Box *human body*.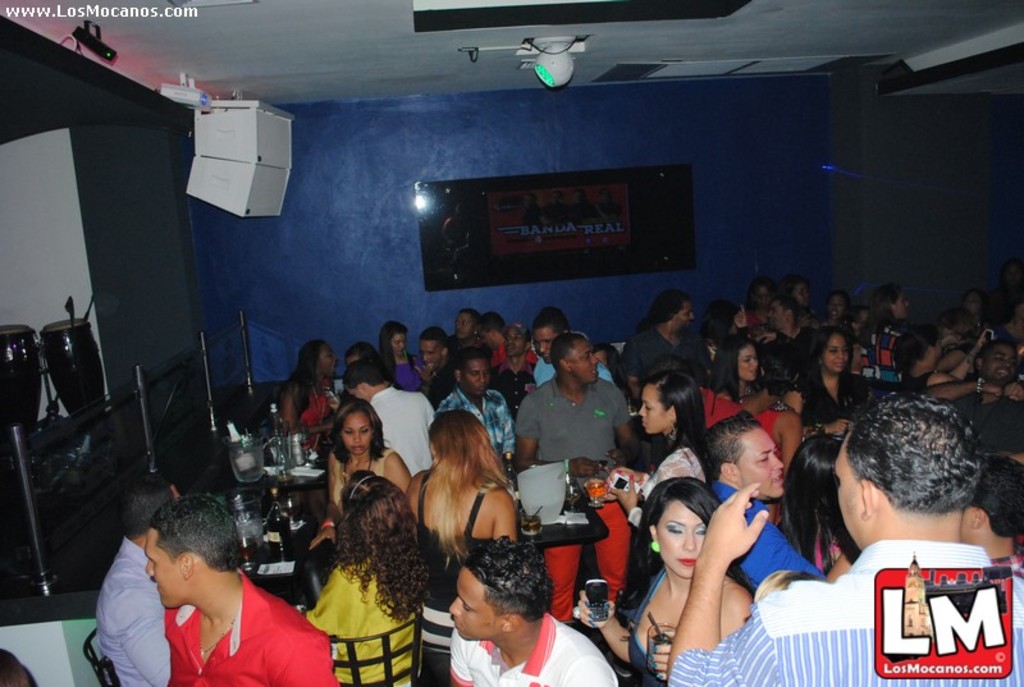
291, 338, 339, 436.
